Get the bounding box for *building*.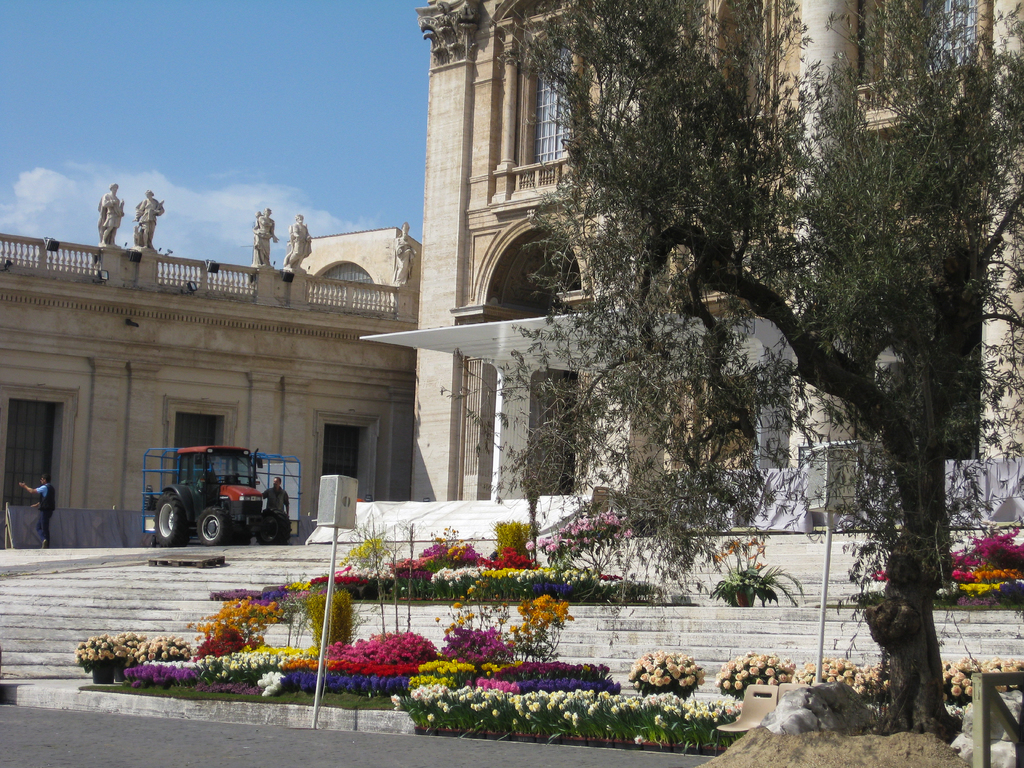
bbox=(408, 0, 1023, 516).
